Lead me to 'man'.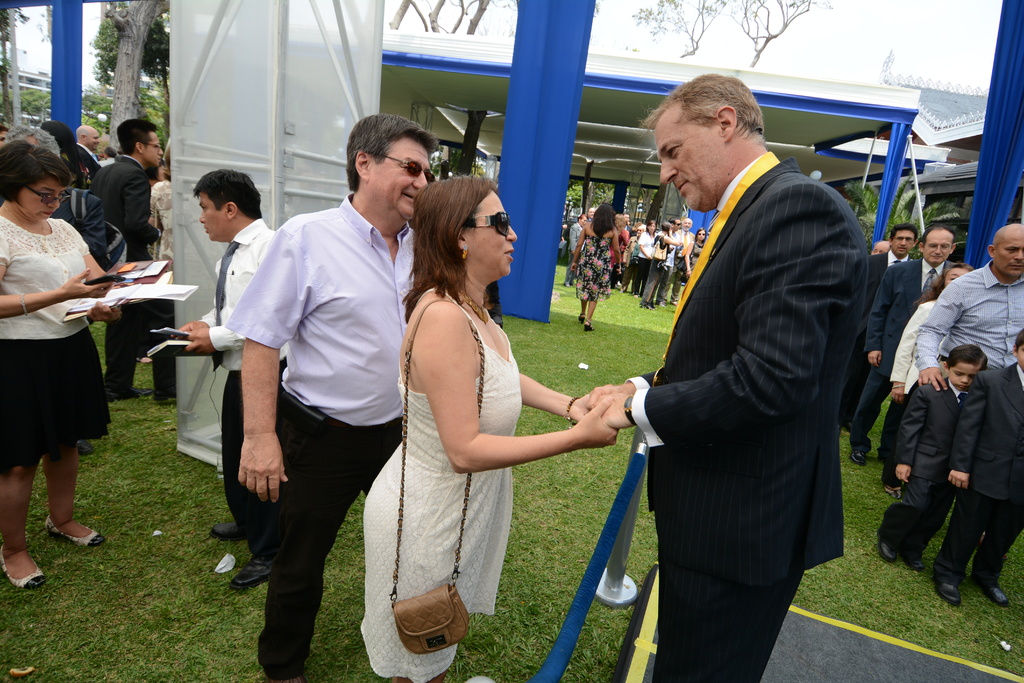
Lead to box(61, 115, 109, 197).
